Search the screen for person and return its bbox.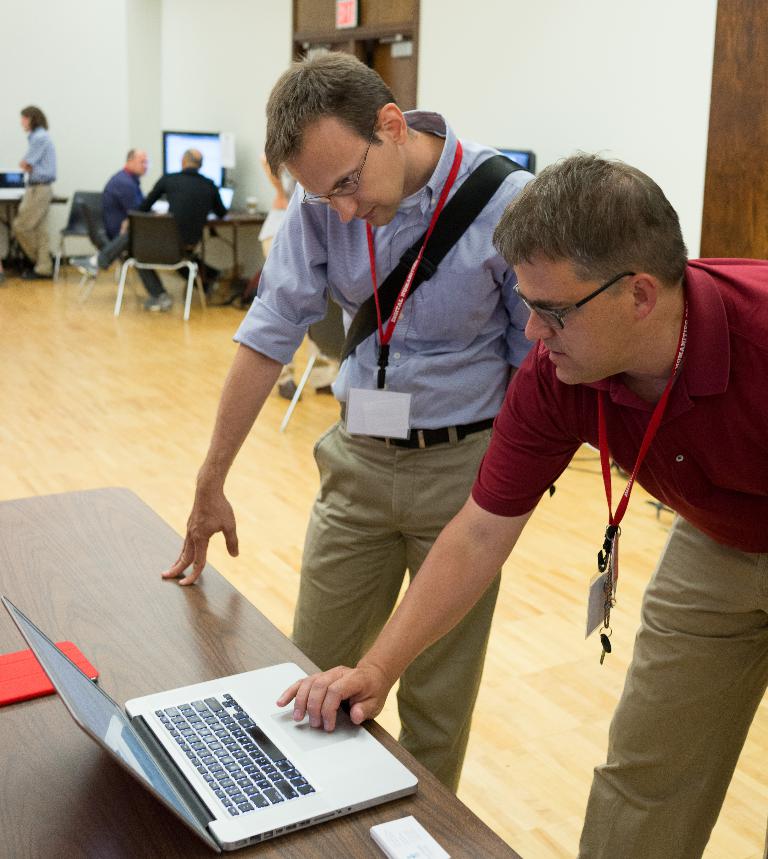
Found: box=[103, 143, 244, 300].
